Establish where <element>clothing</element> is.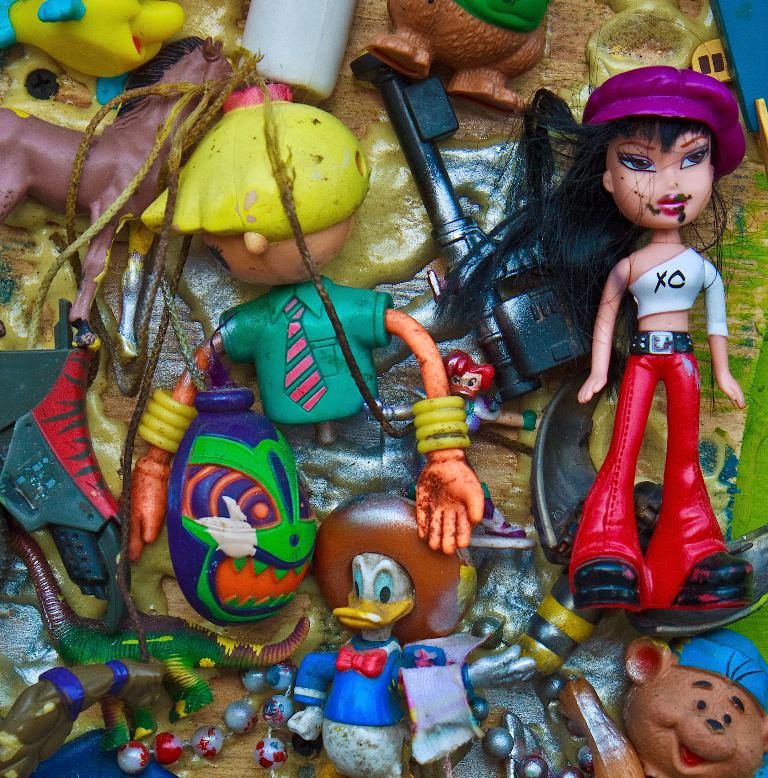
Established at {"x1": 296, "y1": 638, "x2": 446, "y2": 726}.
